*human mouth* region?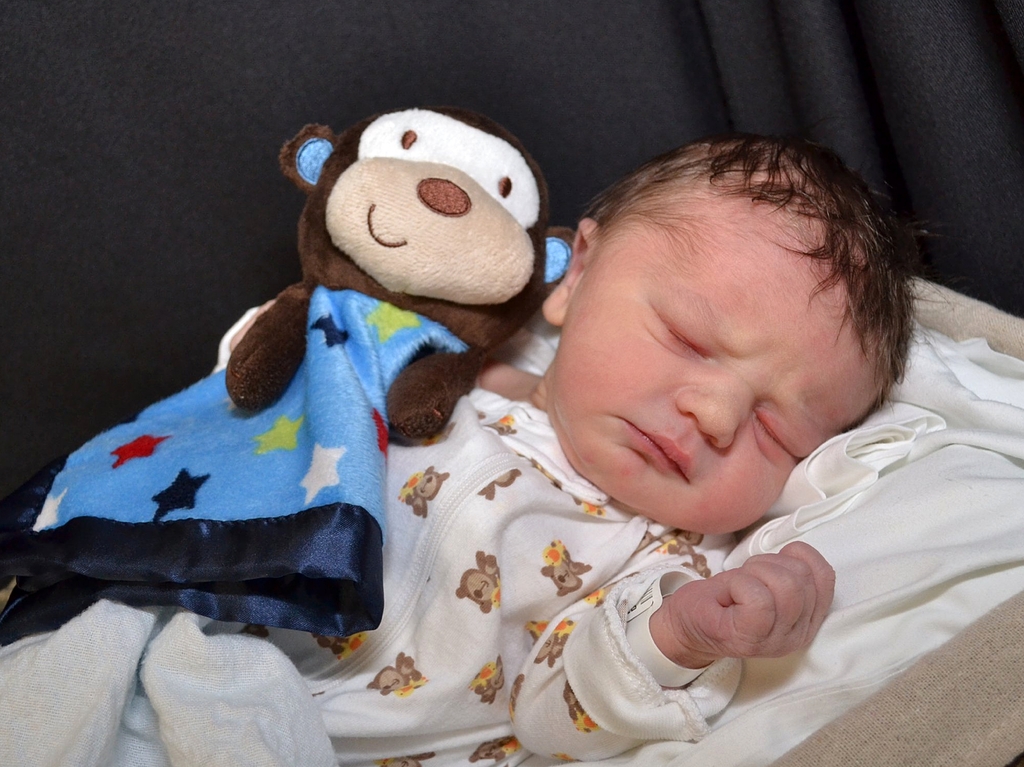
bbox=(621, 420, 691, 483)
